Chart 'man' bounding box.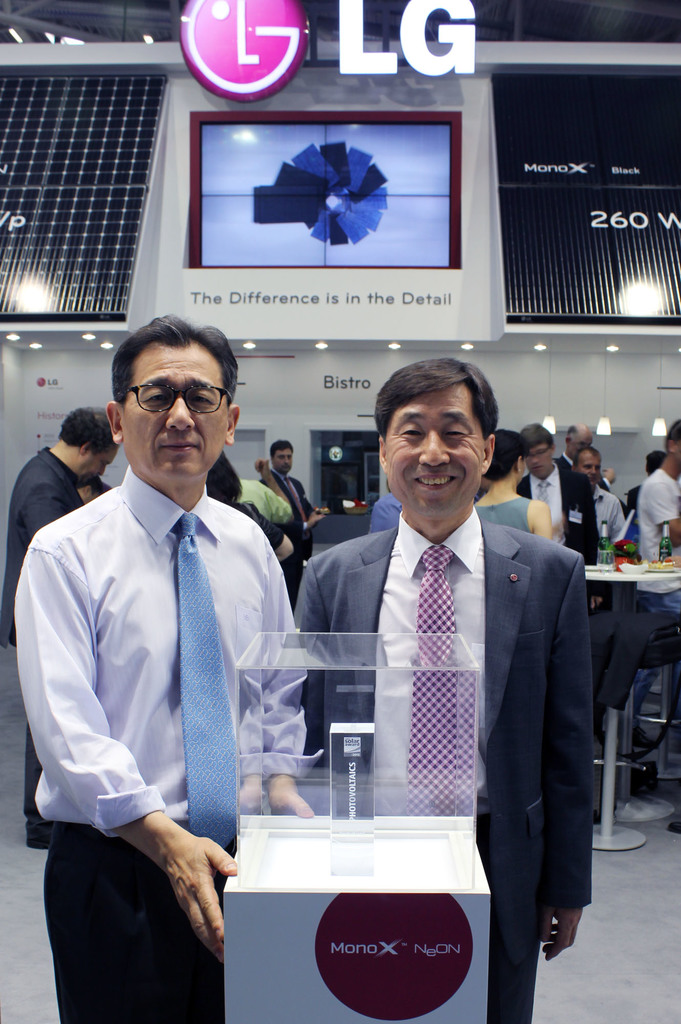
Charted: {"left": 0, "top": 398, "right": 134, "bottom": 848}.
